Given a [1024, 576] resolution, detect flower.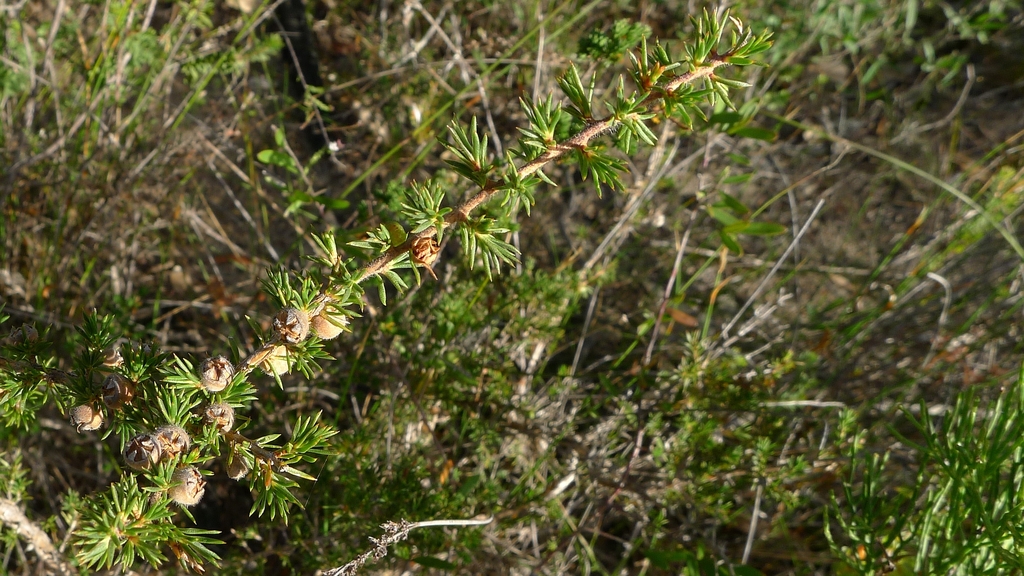
{"x1": 90, "y1": 347, "x2": 143, "y2": 411}.
